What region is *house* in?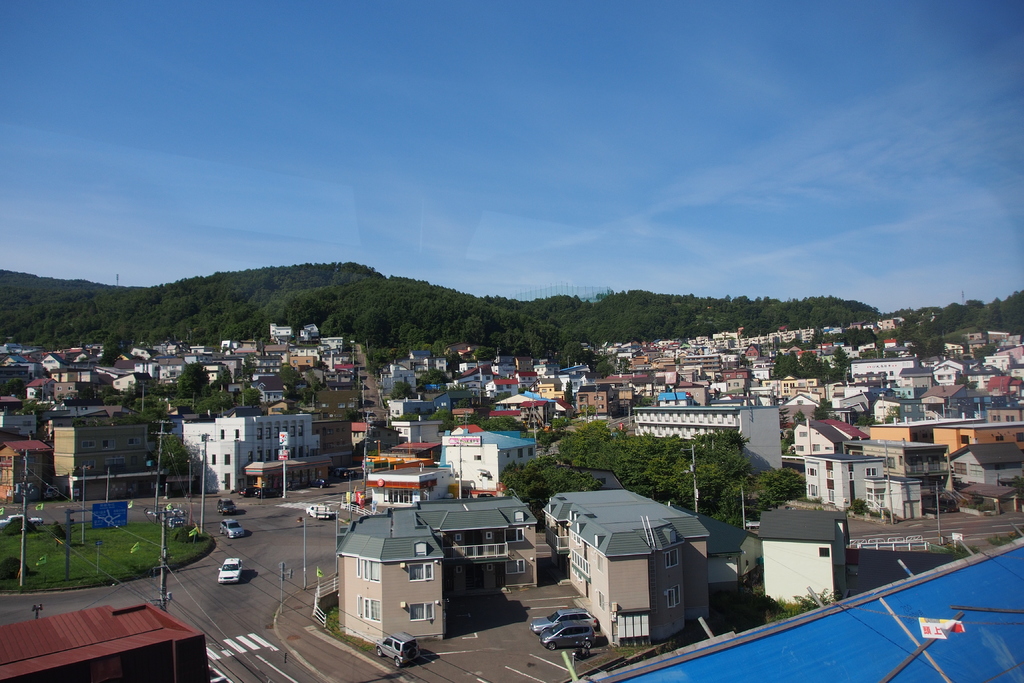
locate(39, 350, 76, 364).
